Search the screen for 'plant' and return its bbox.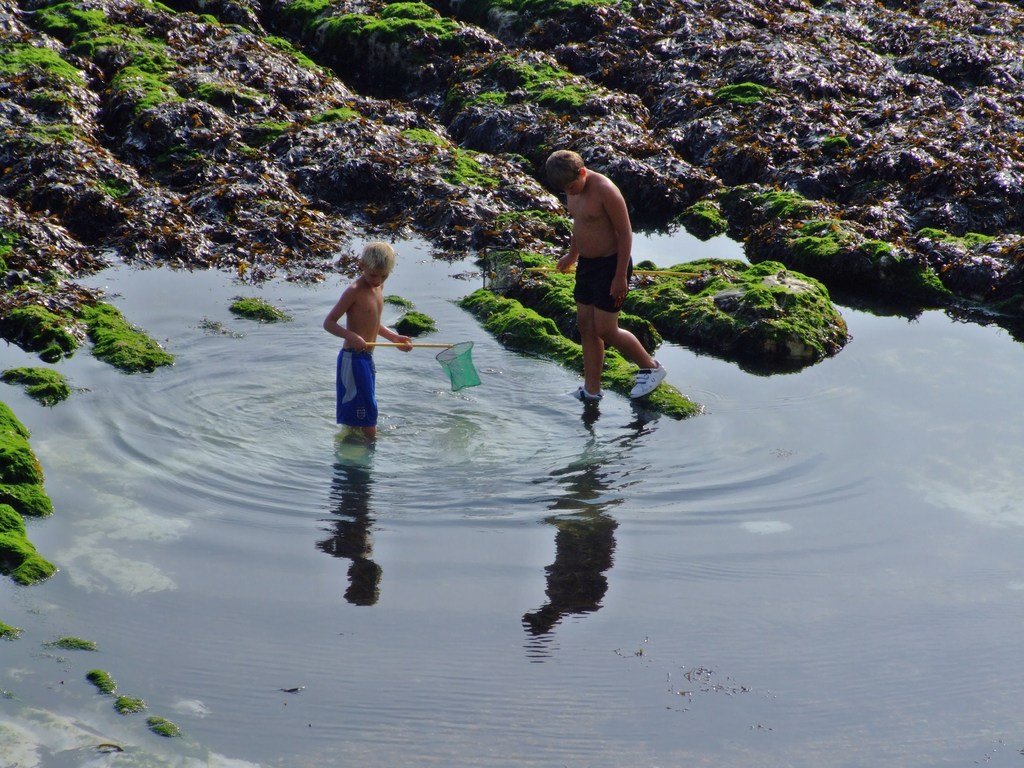
Found: bbox=[496, 204, 569, 228].
